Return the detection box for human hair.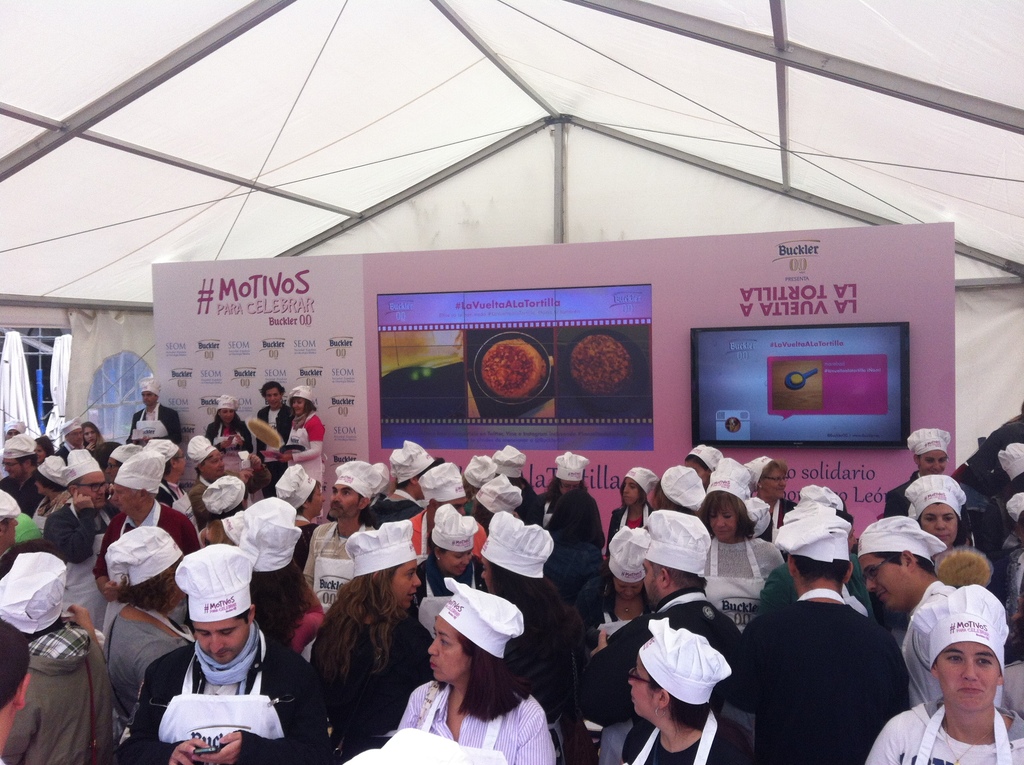
box=[869, 549, 938, 583].
